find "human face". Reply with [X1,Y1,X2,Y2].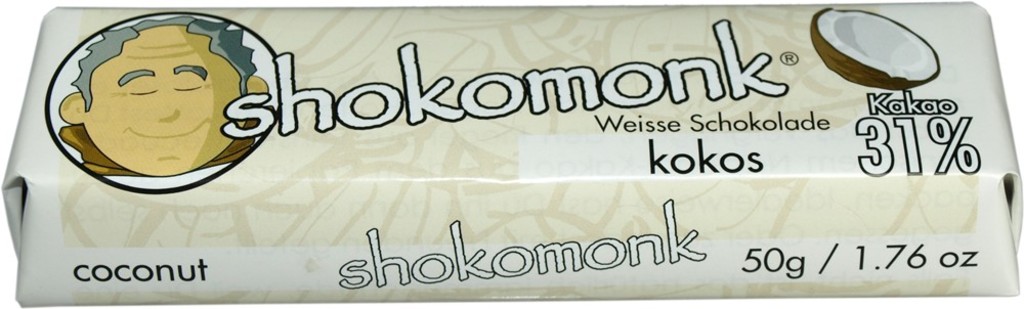
[82,26,244,176].
